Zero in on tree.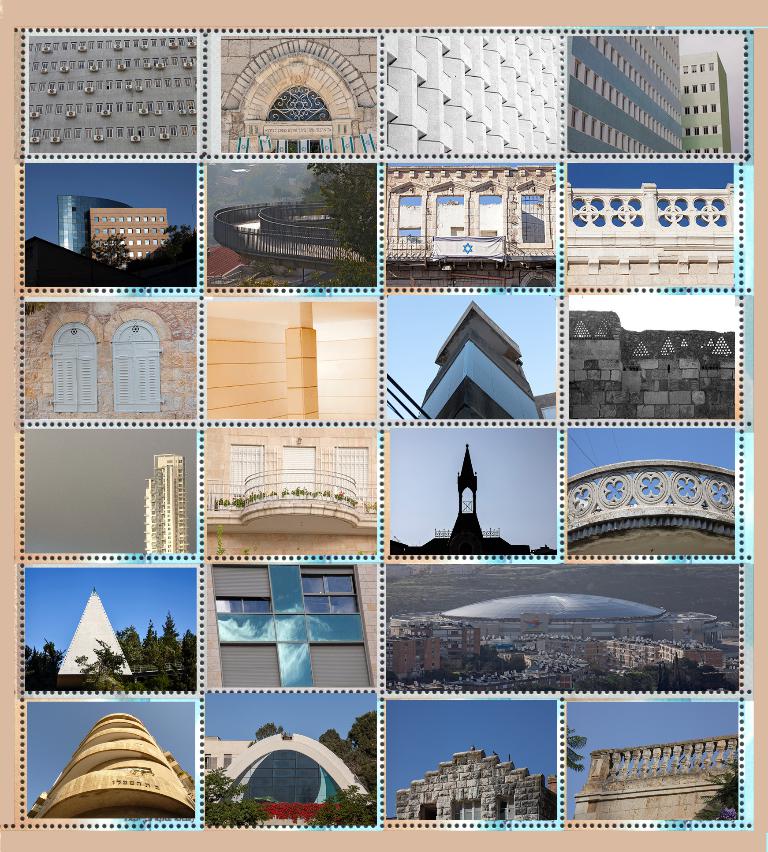
Zeroed in: [26, 642, 65, 685].
